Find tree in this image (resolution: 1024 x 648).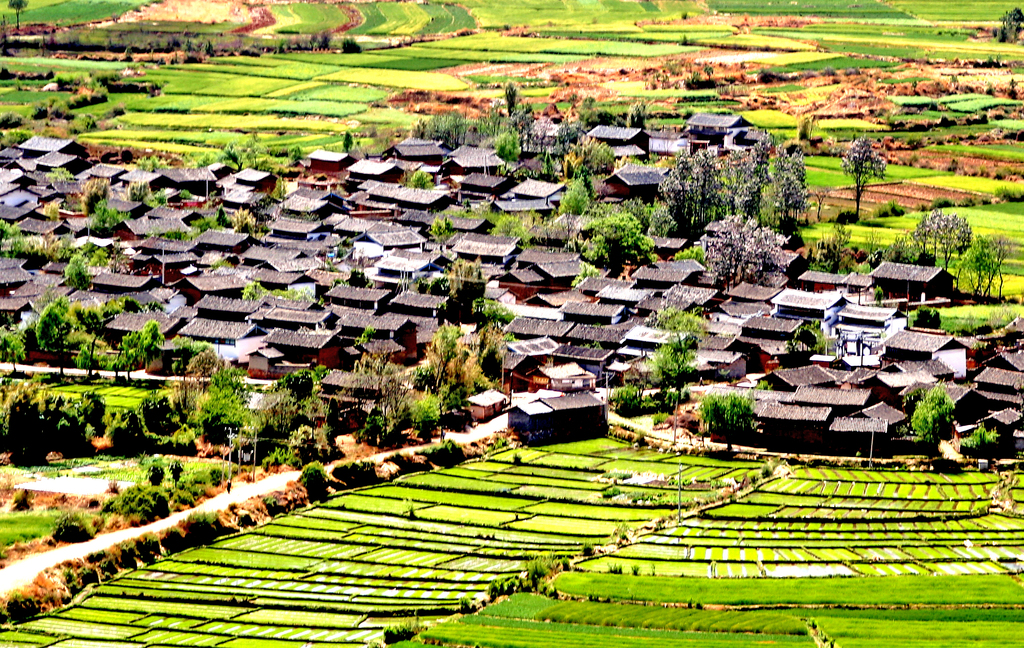
<box>985,231,1012,294</box>.
